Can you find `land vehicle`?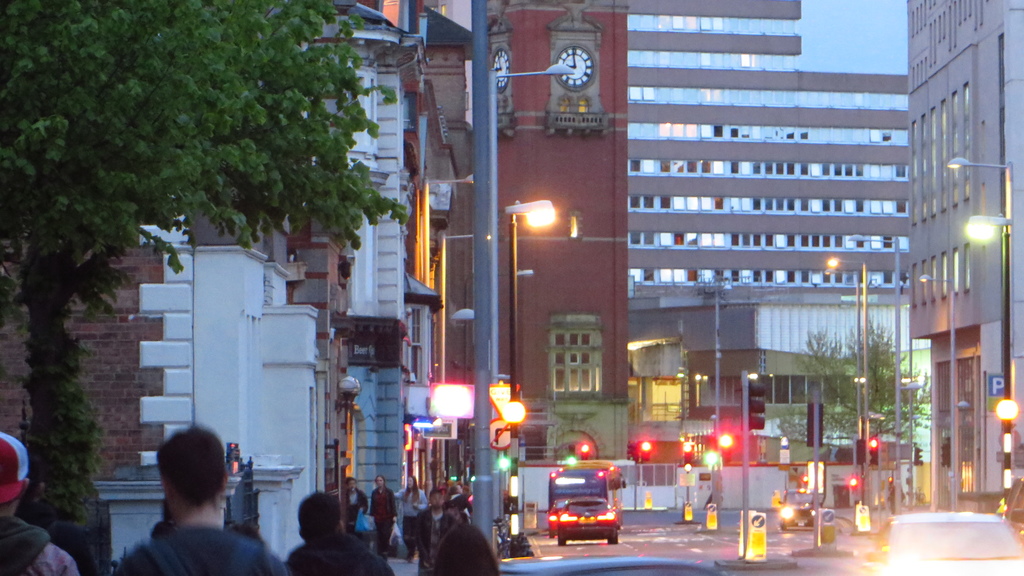
Yes, bounding box: x1=550, y1=468, x2=621, y2=509.
